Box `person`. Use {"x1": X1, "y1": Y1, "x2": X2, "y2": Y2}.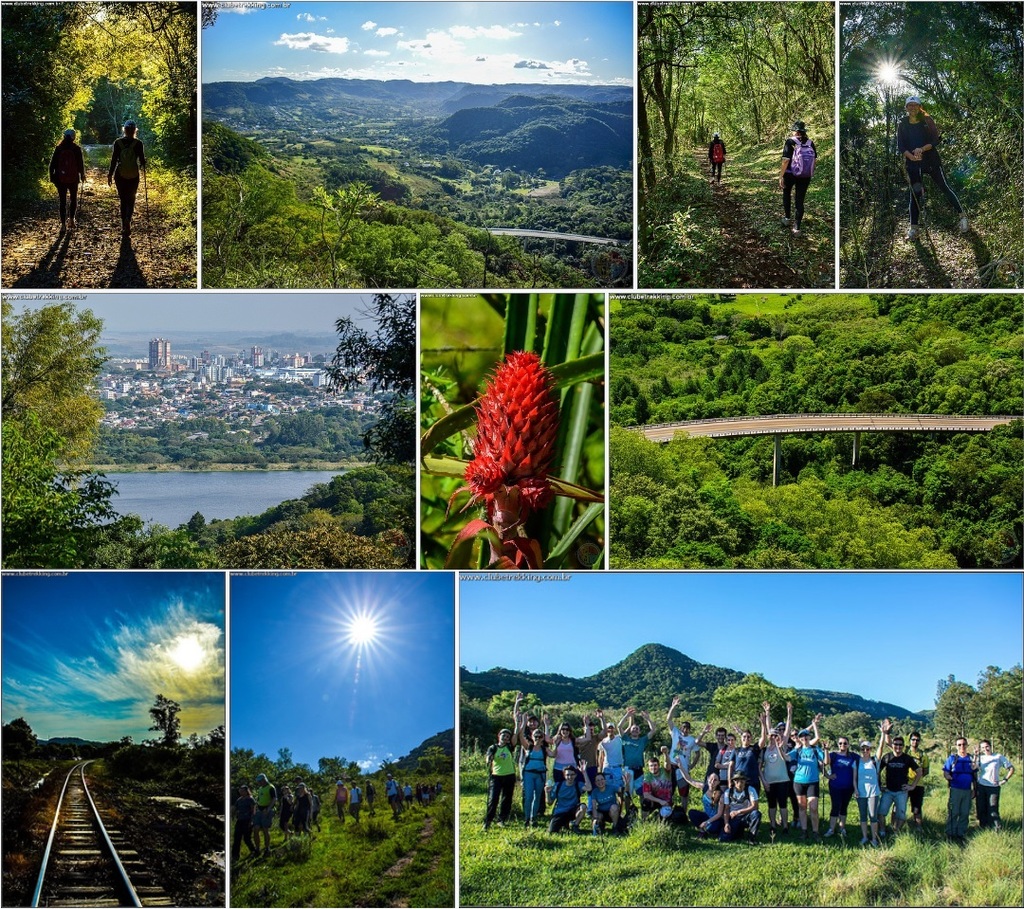
{"x1": 856, "y1": 731, "x2": 891, "y2": 830}.
